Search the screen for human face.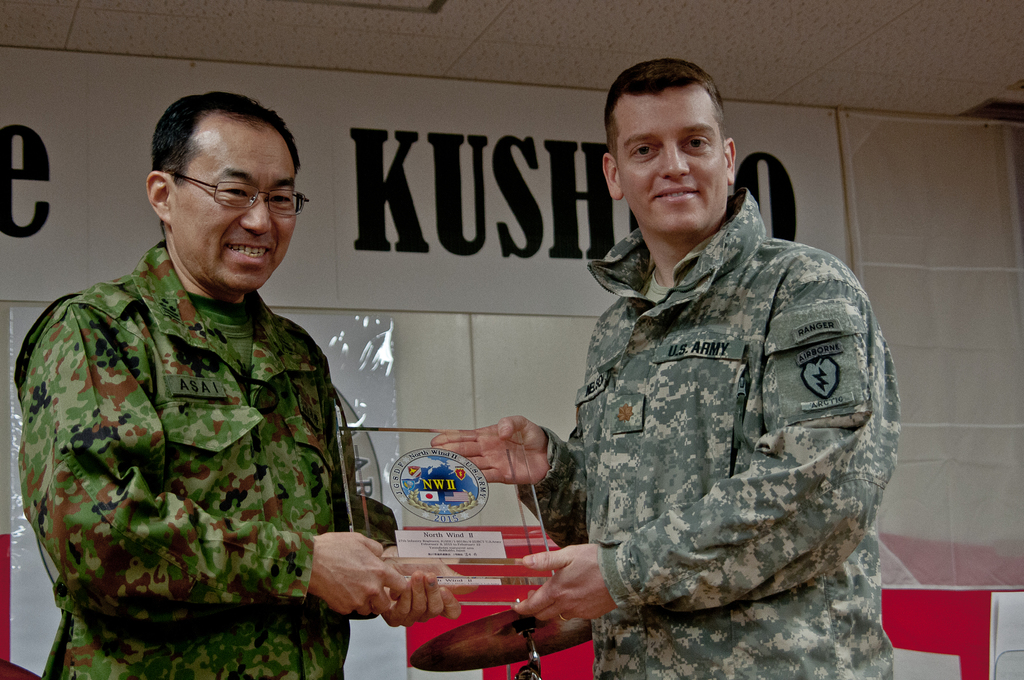
Found at {"left": 172, "top": 129, "right": 297, "bottom": 293}.
